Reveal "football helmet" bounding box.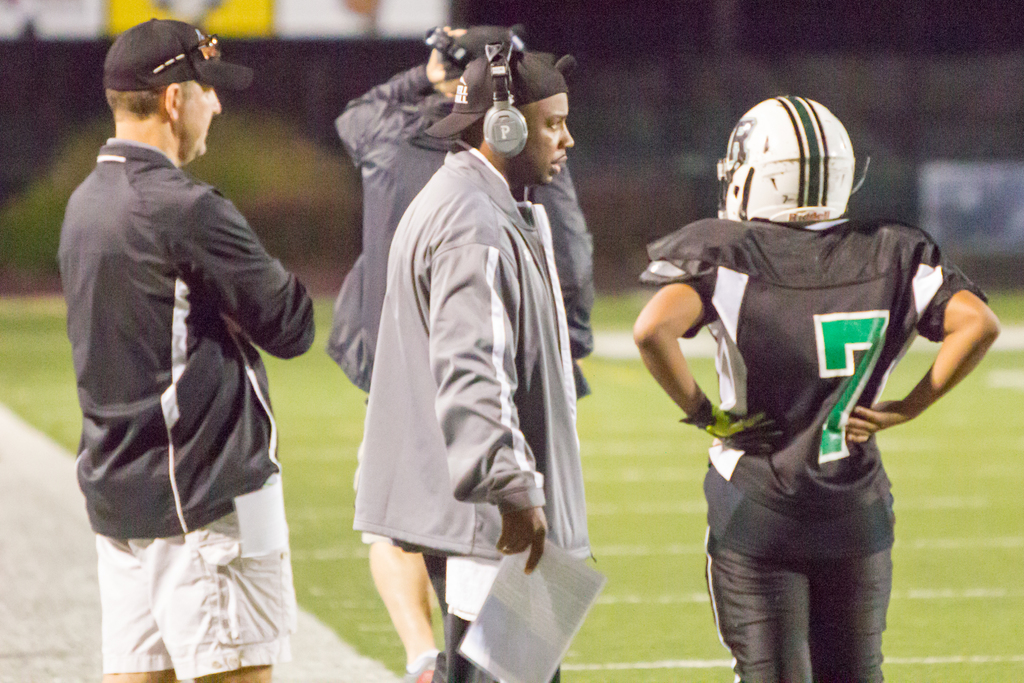
Revealed: locate(719, 92, 865, 232).
